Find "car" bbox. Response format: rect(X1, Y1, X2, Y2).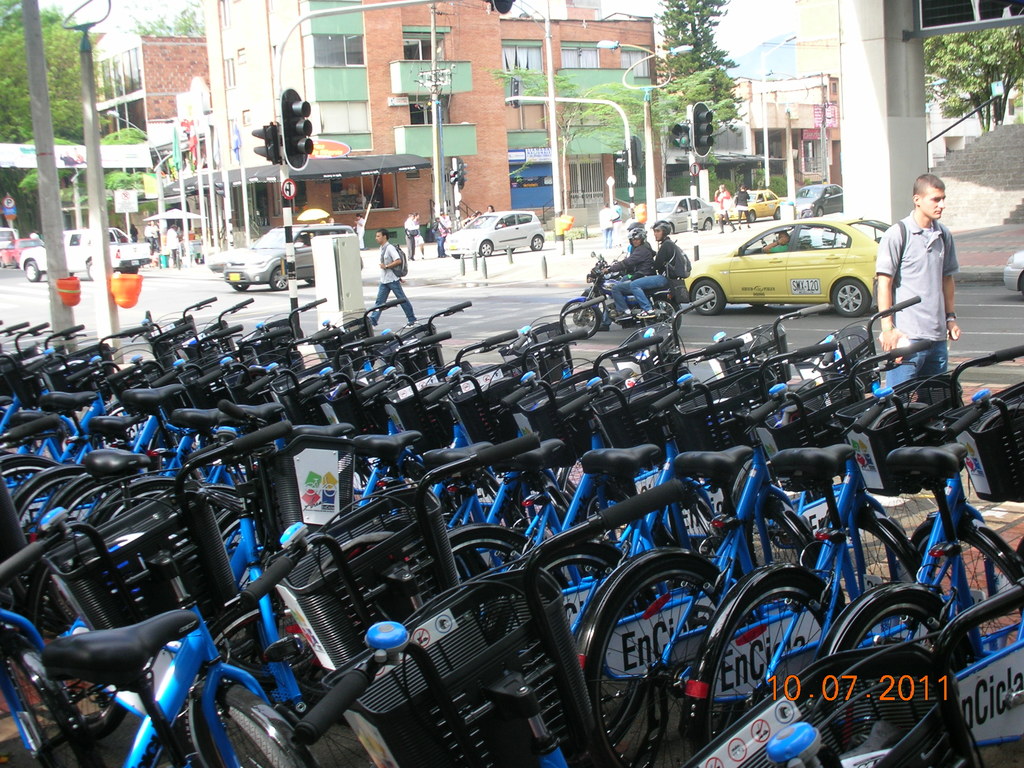
rect(24, 230, 157, 285).
